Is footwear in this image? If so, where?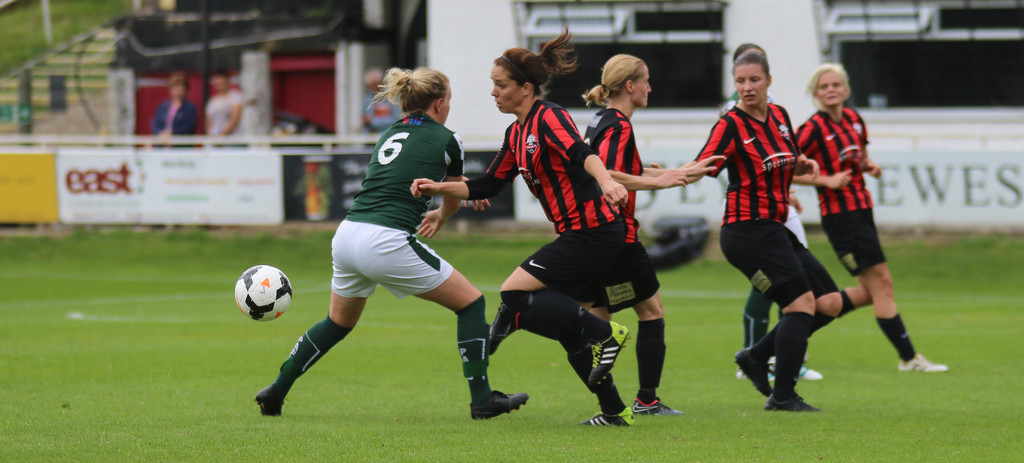
Yes, at 769/393/821/409.
